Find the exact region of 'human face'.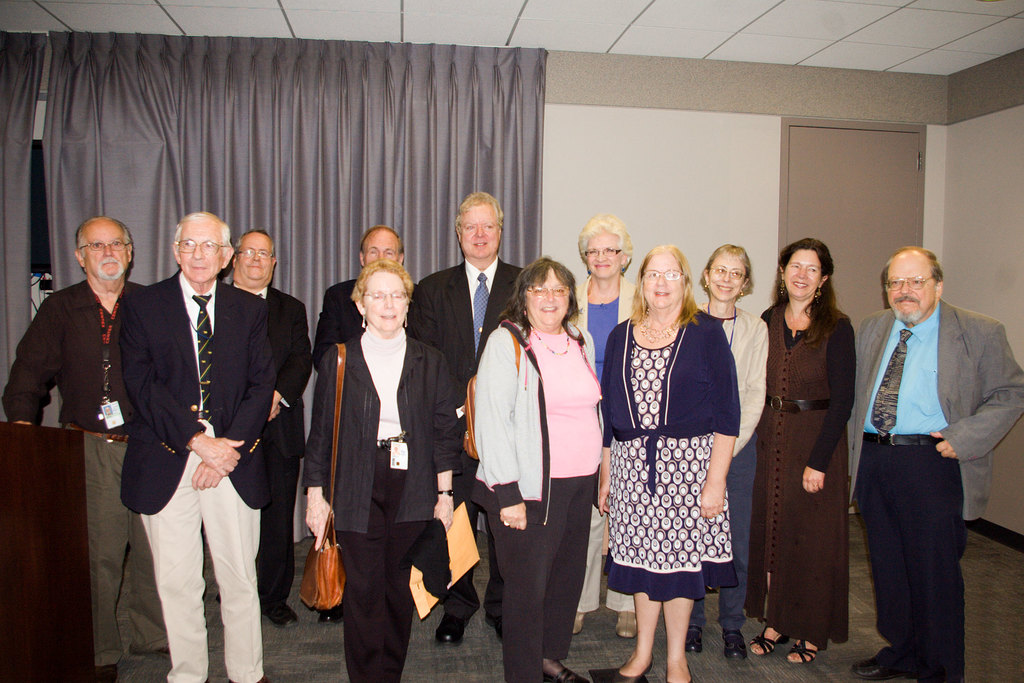
Exact region: <box>359,272,408,333</box>.
